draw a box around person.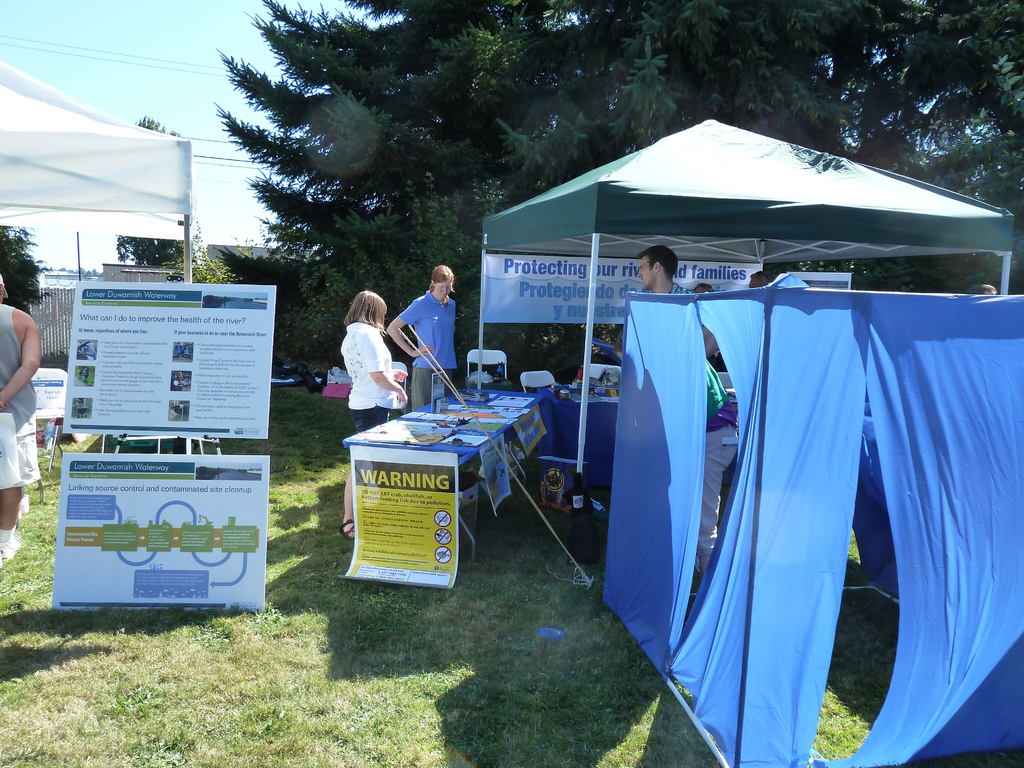
(x1=638, y1=237, x2=710, y2=351).
